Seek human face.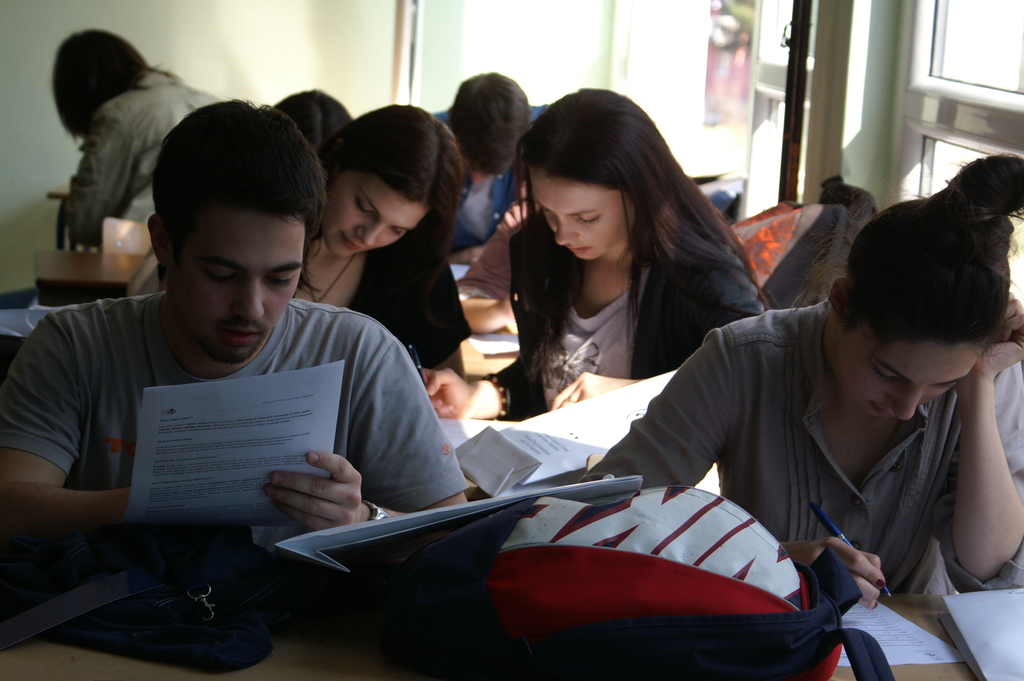
316:171:429:258.
